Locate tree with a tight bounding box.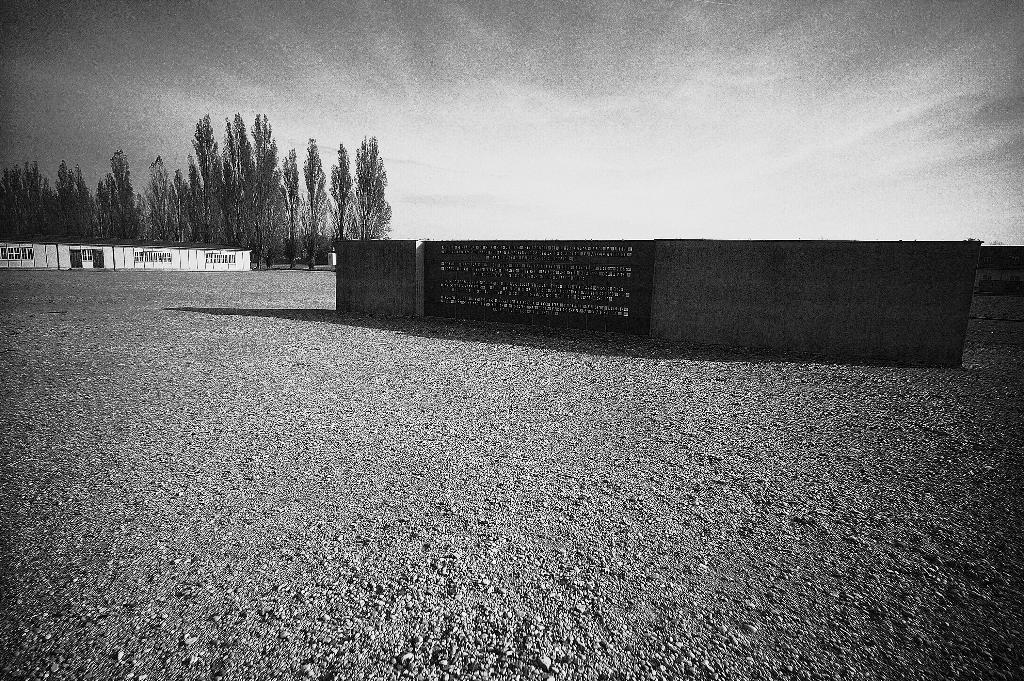
bbox=[299, 139, 330, 277].
